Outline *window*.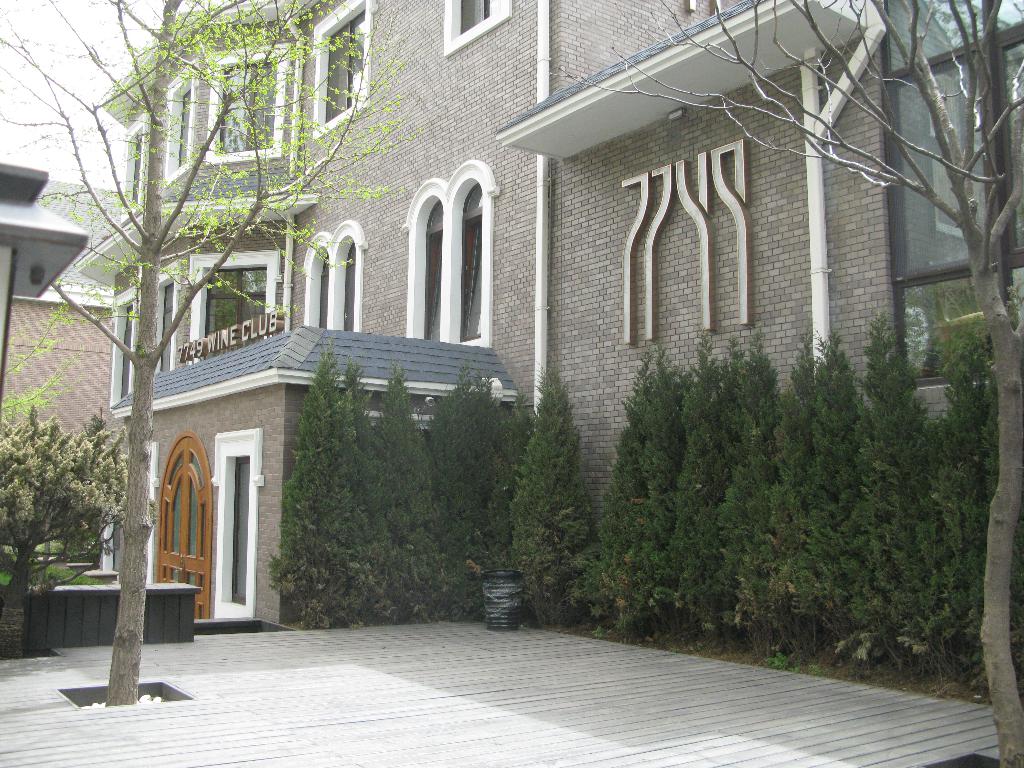
Outline: [206, 44, 298, 161].
